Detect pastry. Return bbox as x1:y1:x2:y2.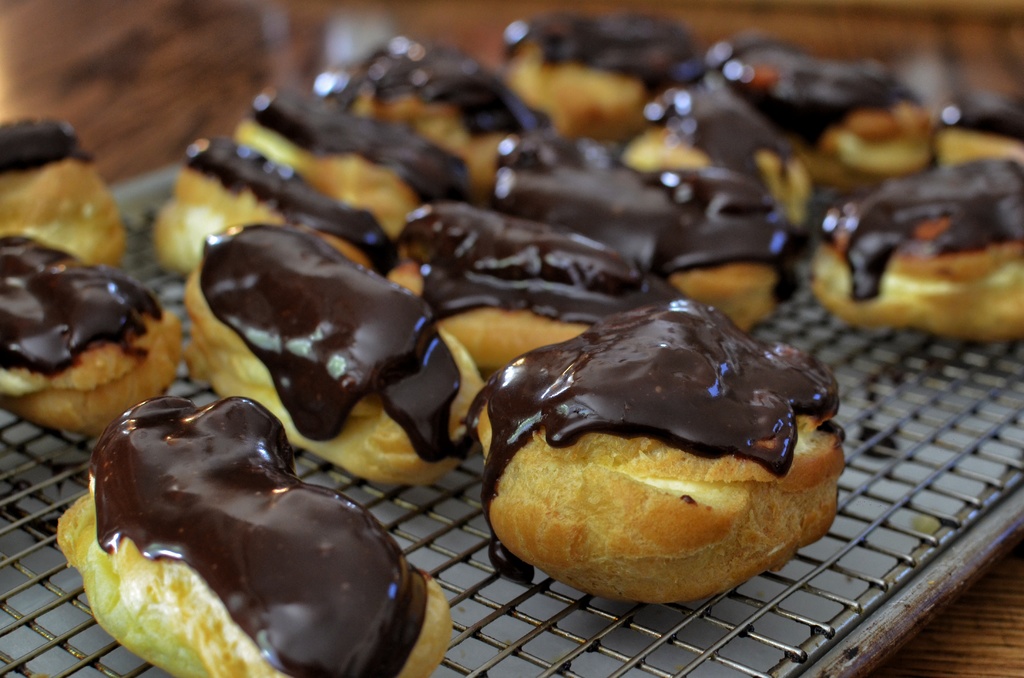
180:213:476:483.
